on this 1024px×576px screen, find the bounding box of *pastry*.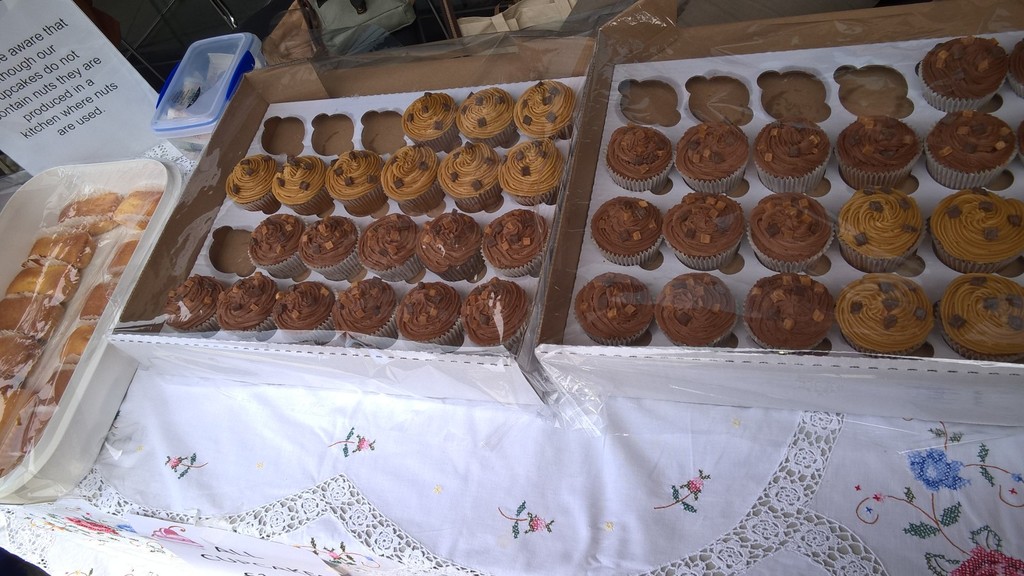
Bounding box: {"left": 514, "top": 79, "right": 577, "bottom": 138}.
